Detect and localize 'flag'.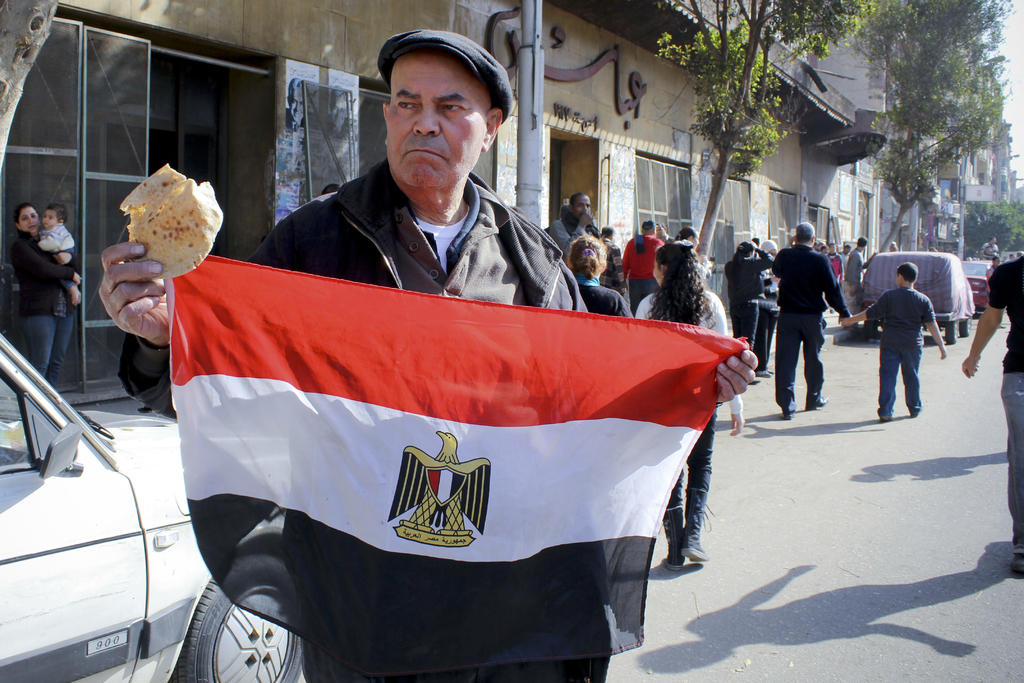
Localized at 168/253/745/679.
